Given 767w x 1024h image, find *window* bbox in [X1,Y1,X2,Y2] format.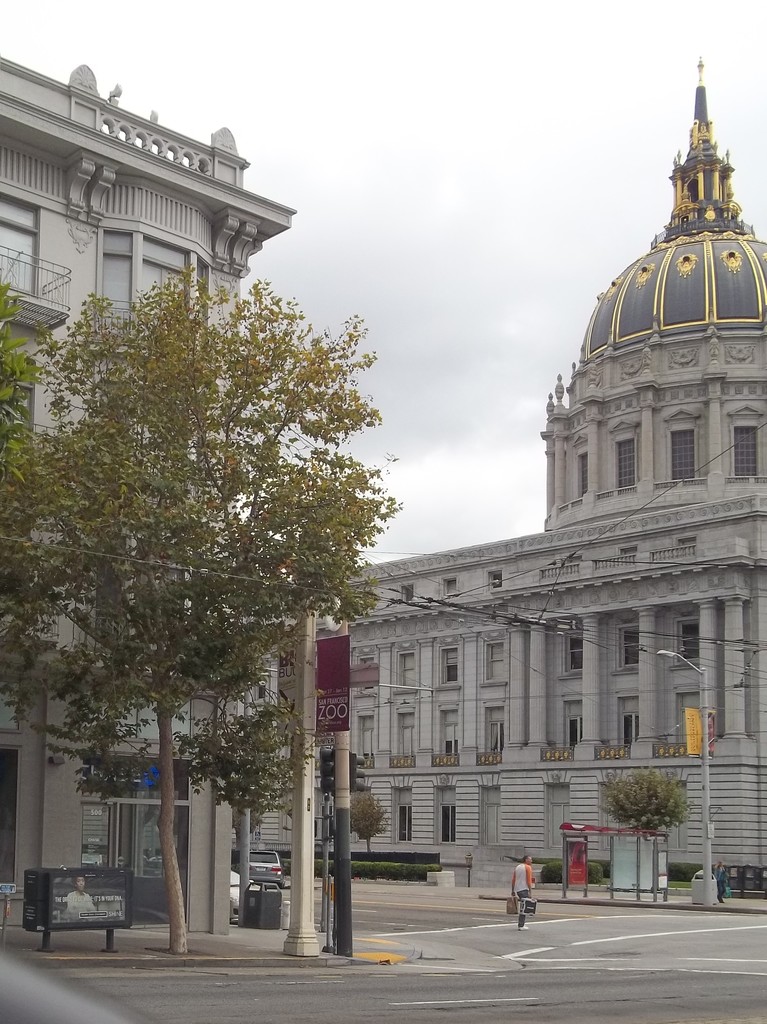
[677,694,706,744].
